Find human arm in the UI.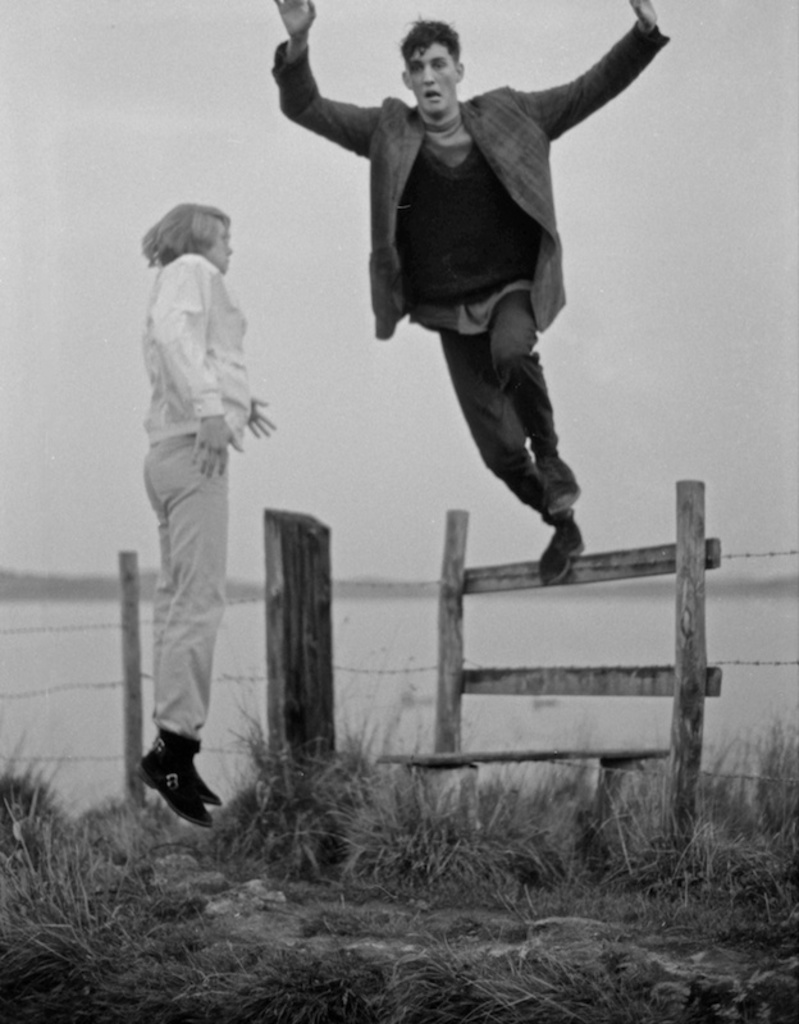
UI element at crop(530, 0, 668, 150).
